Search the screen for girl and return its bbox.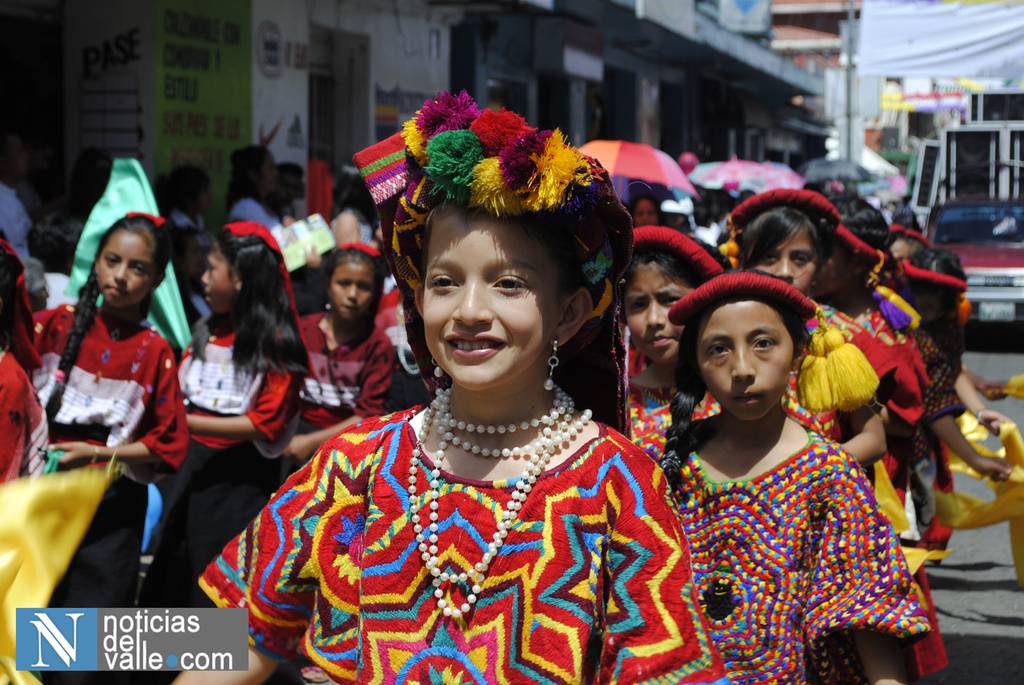
Found: <box>725,186,897,486</box>.
